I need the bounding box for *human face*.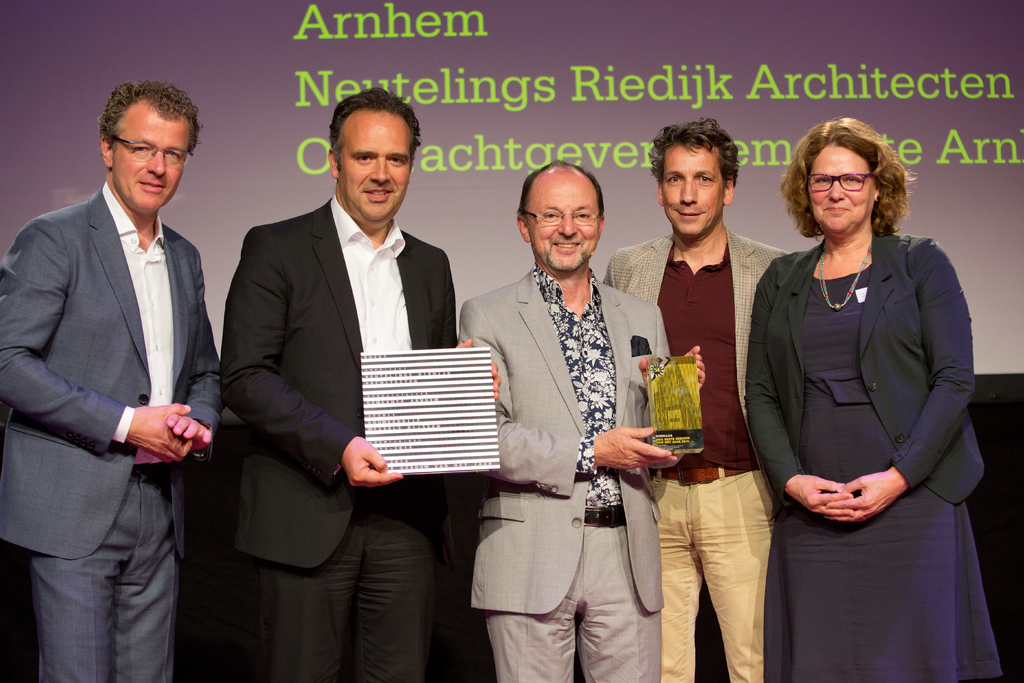
Here it is: [110, 113, 189, 213].
